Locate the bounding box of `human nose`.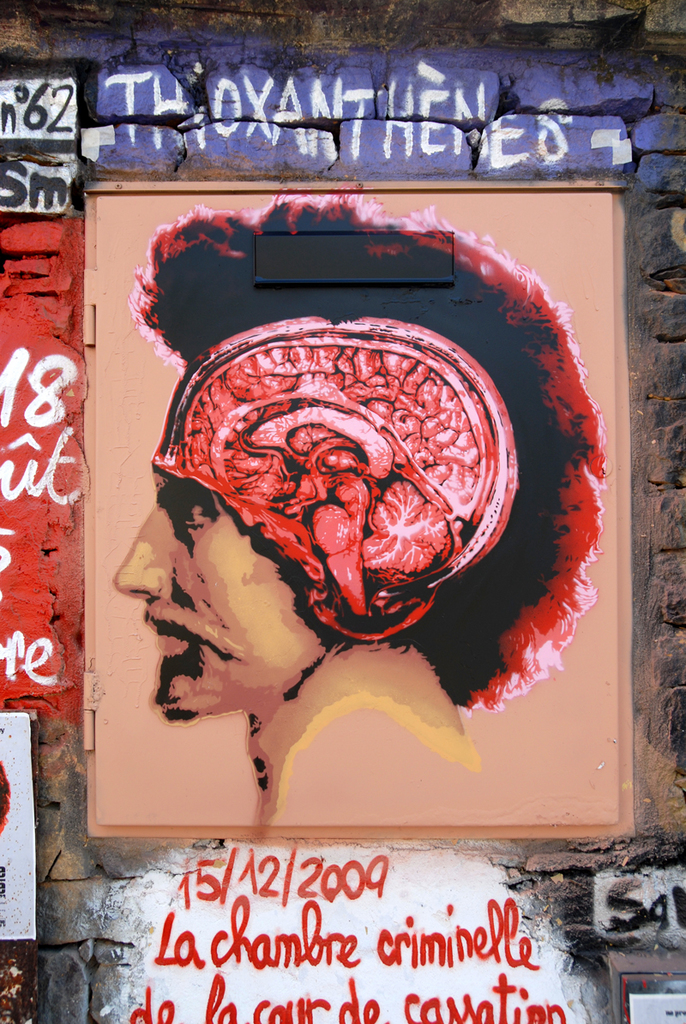
Bounding box: <region>110, 503, 173, 602</region>.
